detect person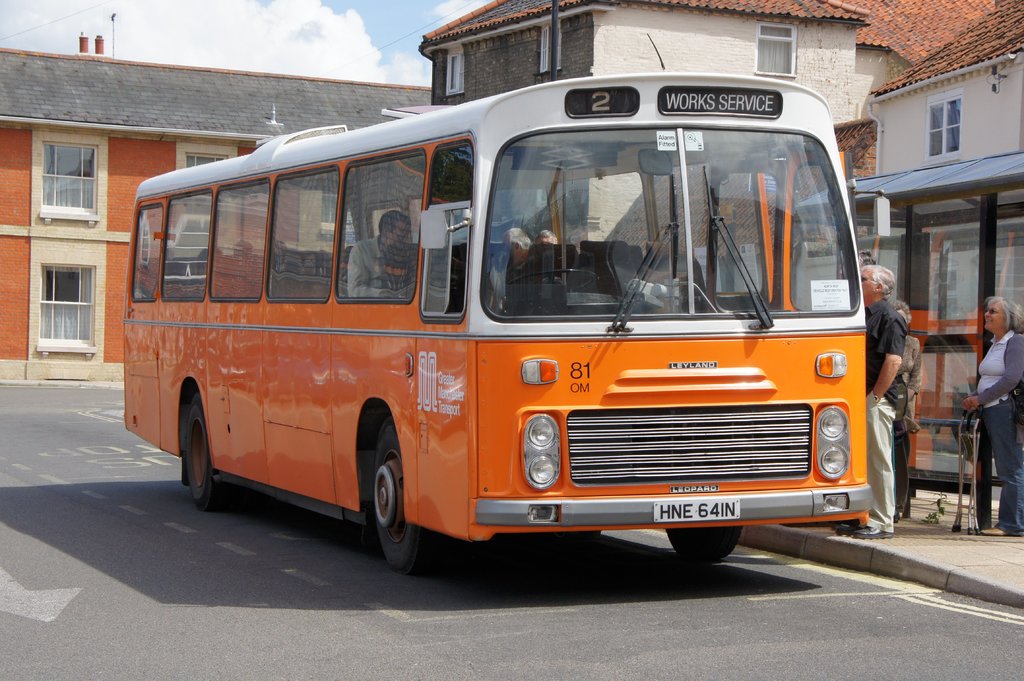
836/266/910/540
